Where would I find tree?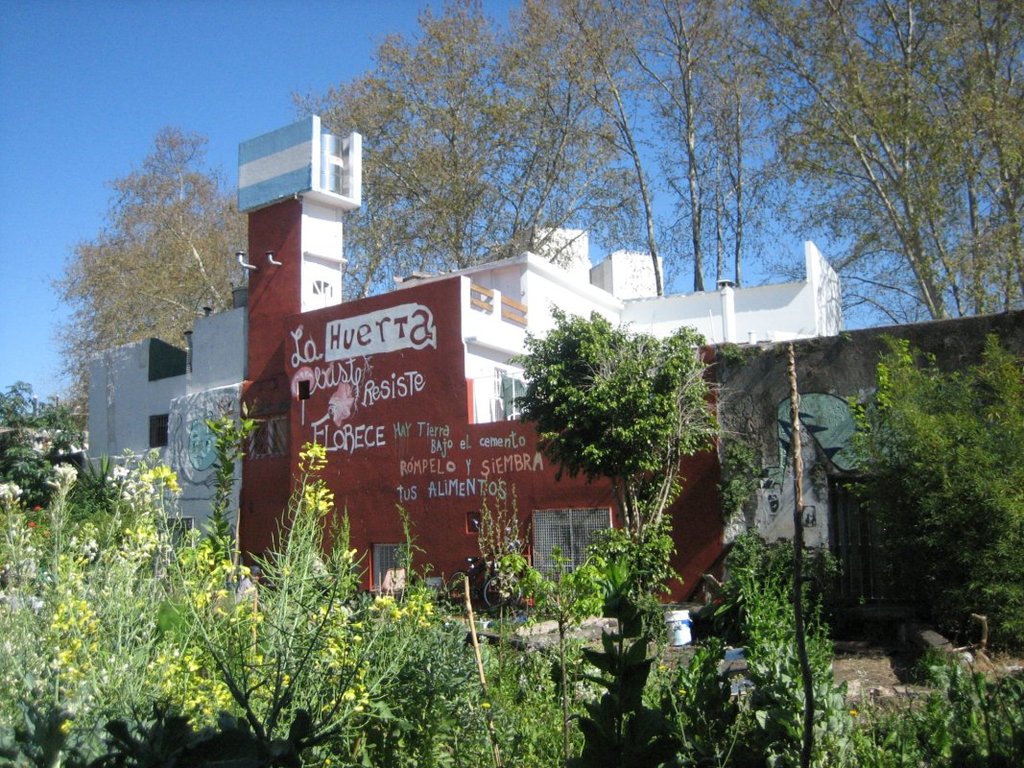
At BBox(5, 388, 85, 513).
